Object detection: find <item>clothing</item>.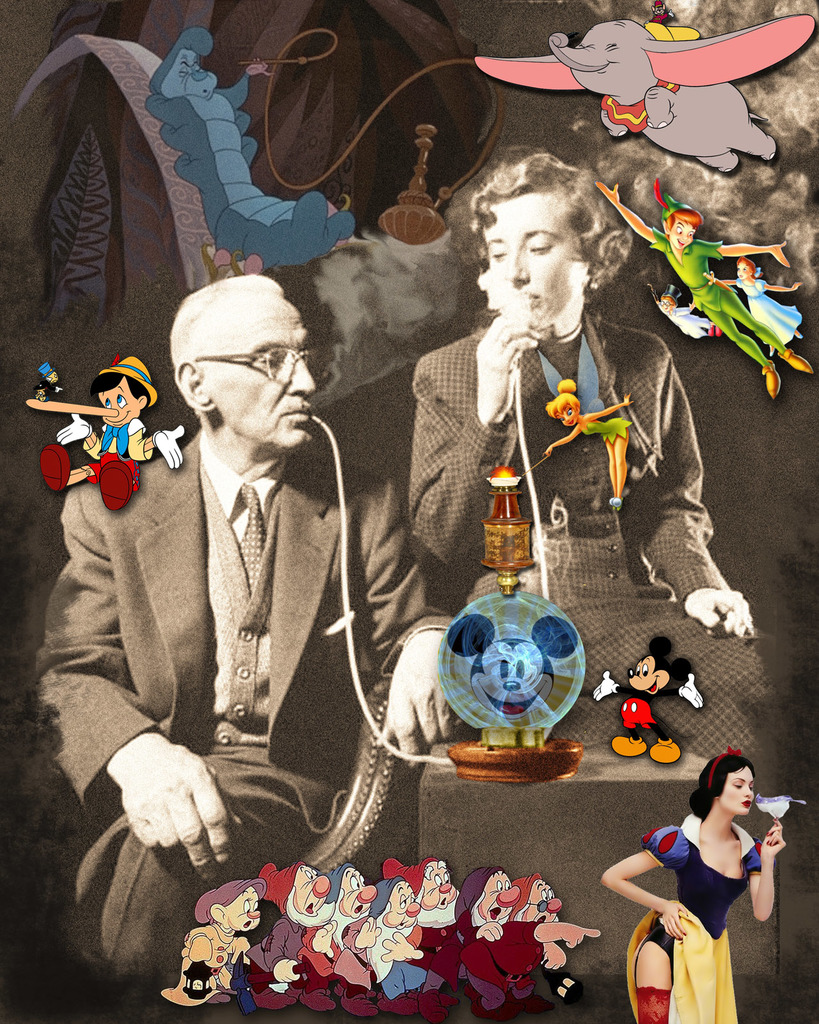
BBox(619, 811, 766, 1023).
